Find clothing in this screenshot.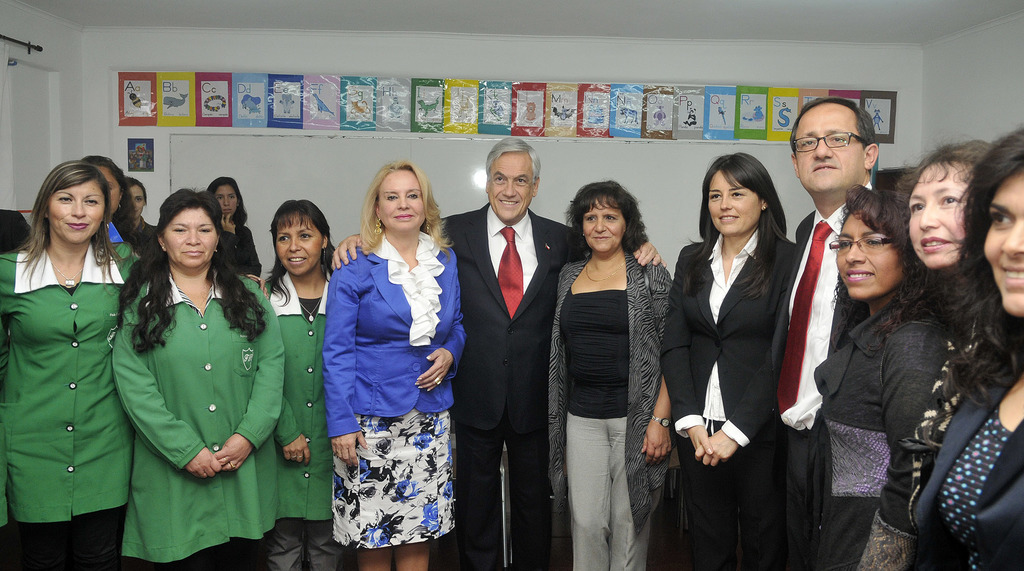
The bounding box for clothing is locate(104, 254, 266, 547).
